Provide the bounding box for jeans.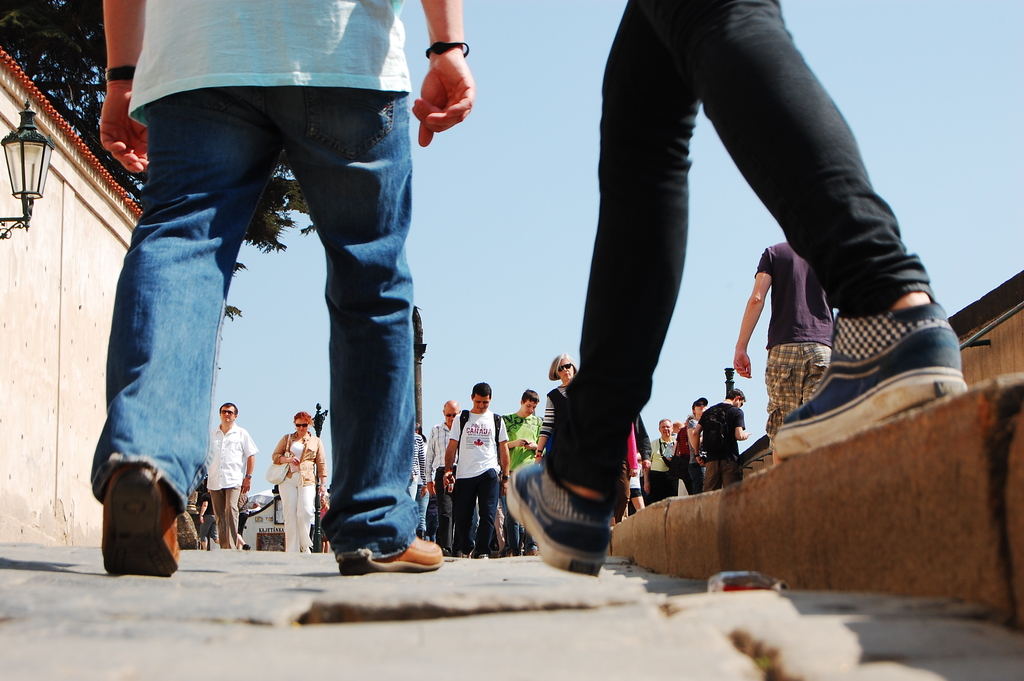
x1=84, y1=97, x2=435, y2=557.
